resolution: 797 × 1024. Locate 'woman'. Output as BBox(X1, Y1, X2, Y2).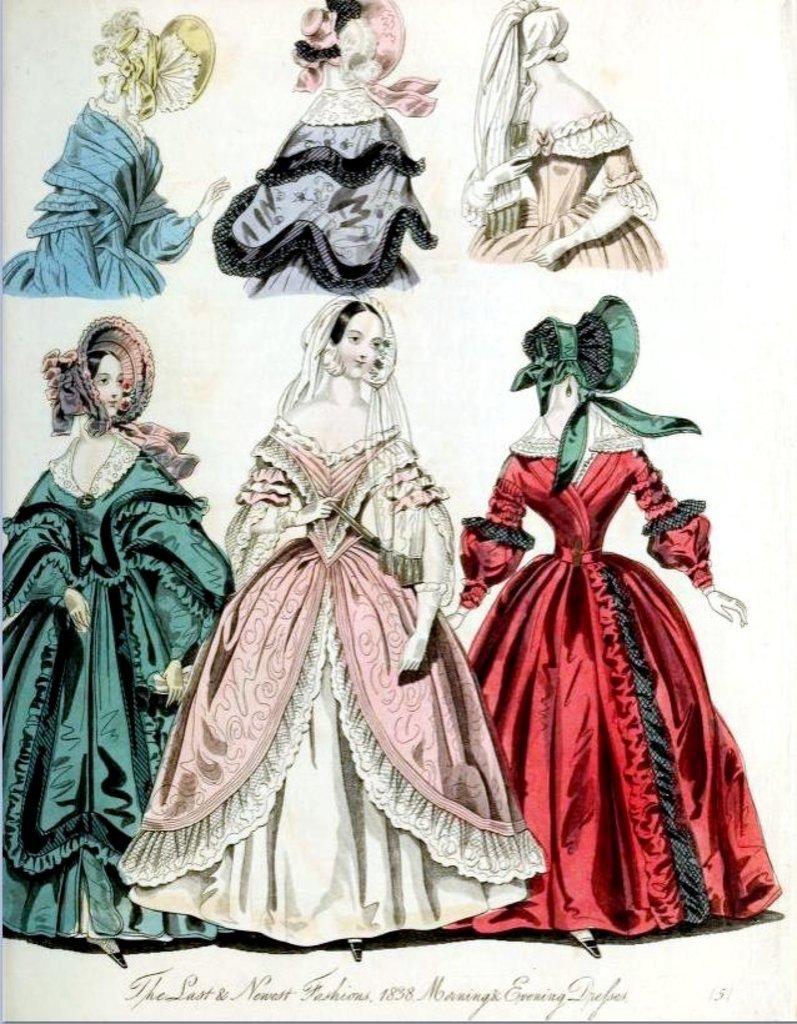
BBox(458, 335, 761, 915).
